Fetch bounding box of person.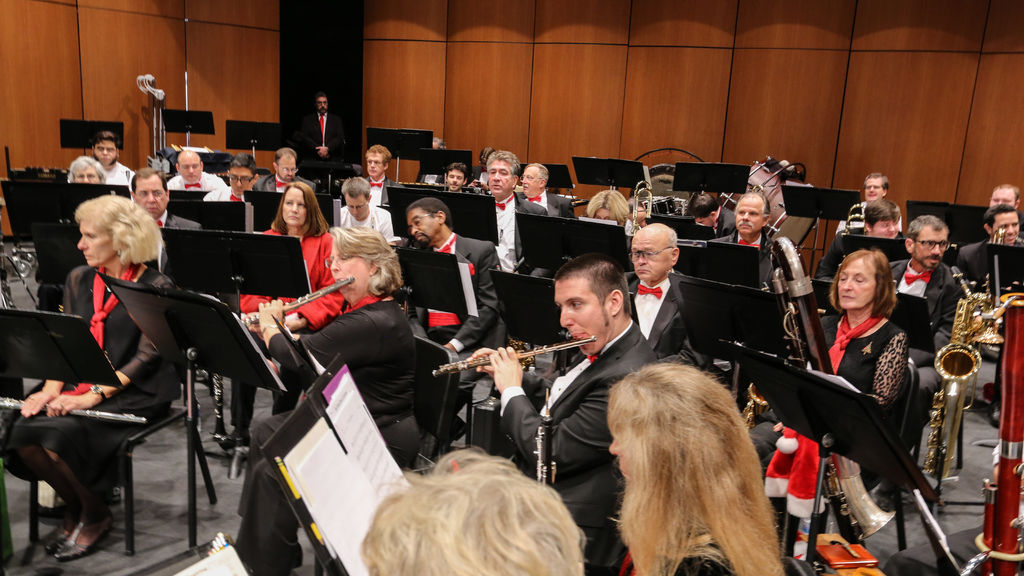
Bbox: l=10, t=190, r=177, b=561.
